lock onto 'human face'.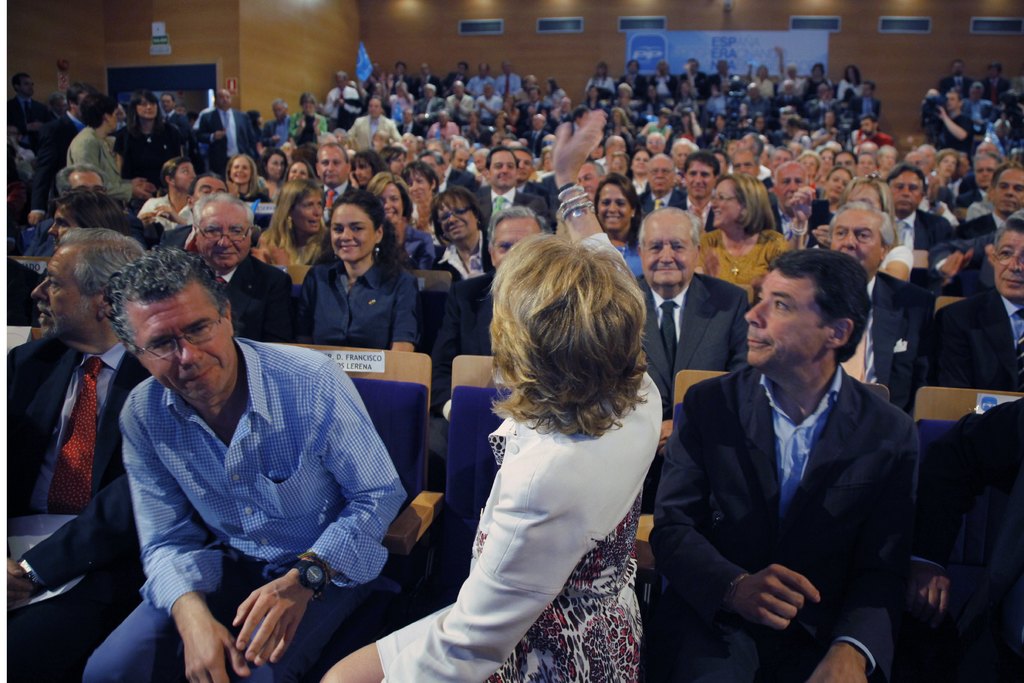
Locked: [905,156,929,173].
